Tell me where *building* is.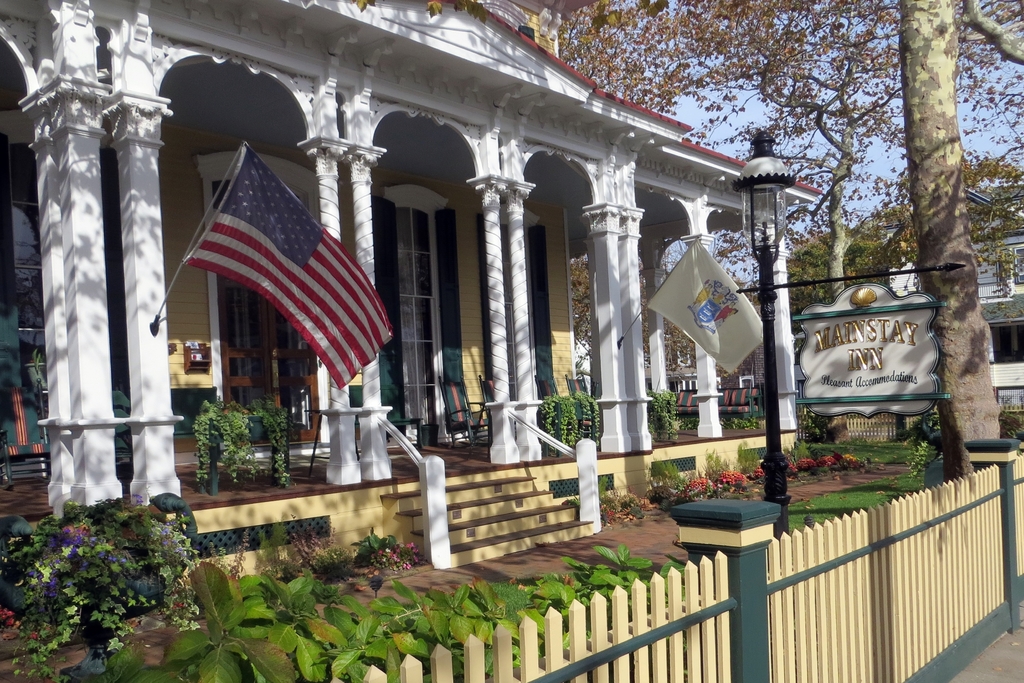
*building* is at detection(0, 0, 824, 578).
